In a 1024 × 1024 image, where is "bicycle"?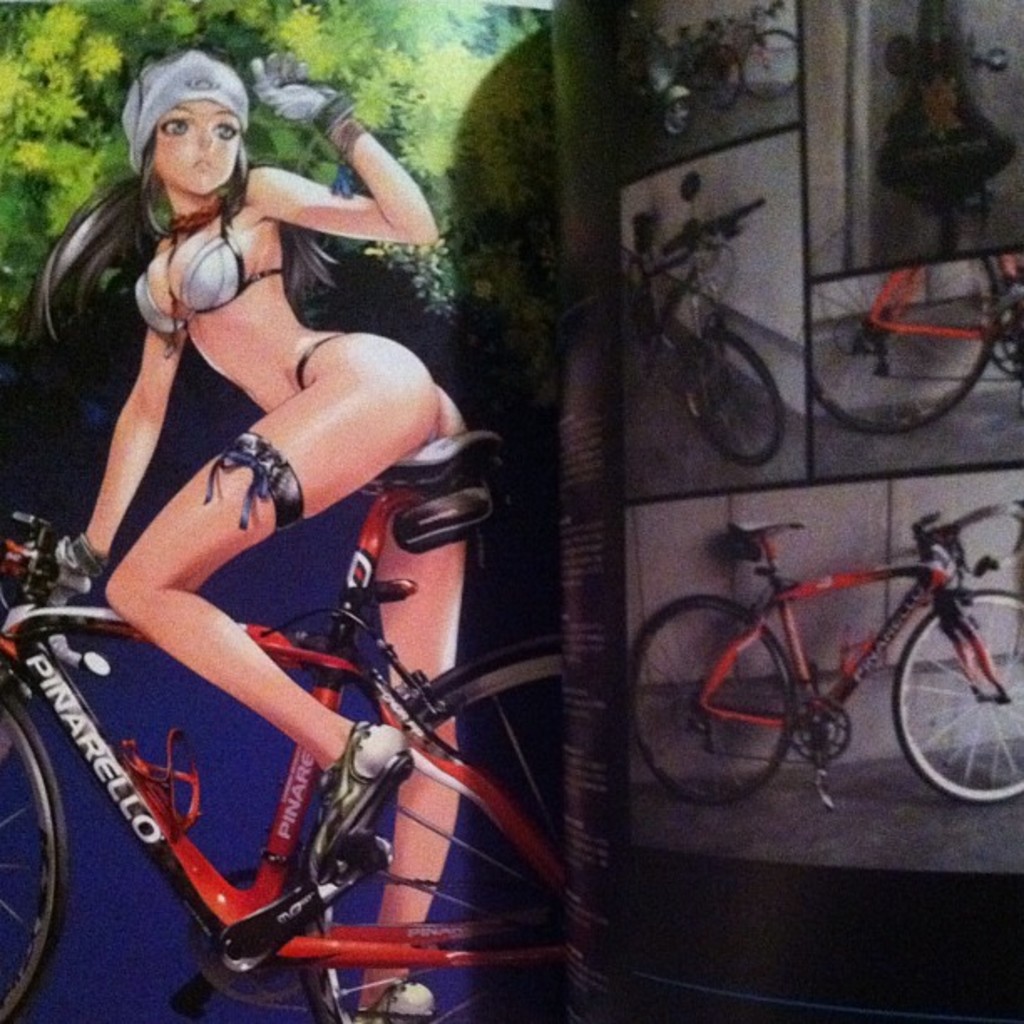
x1=872 y1=0 x2=1012 y2=256.
